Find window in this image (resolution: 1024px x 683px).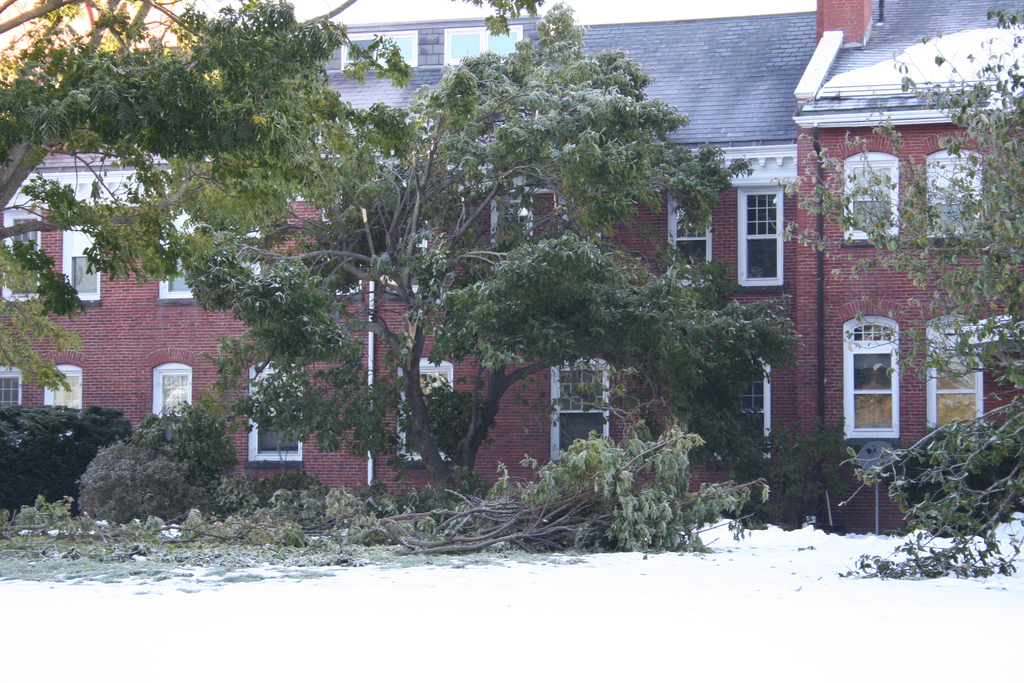
left=732, top=166, right=803, bottom=274.
